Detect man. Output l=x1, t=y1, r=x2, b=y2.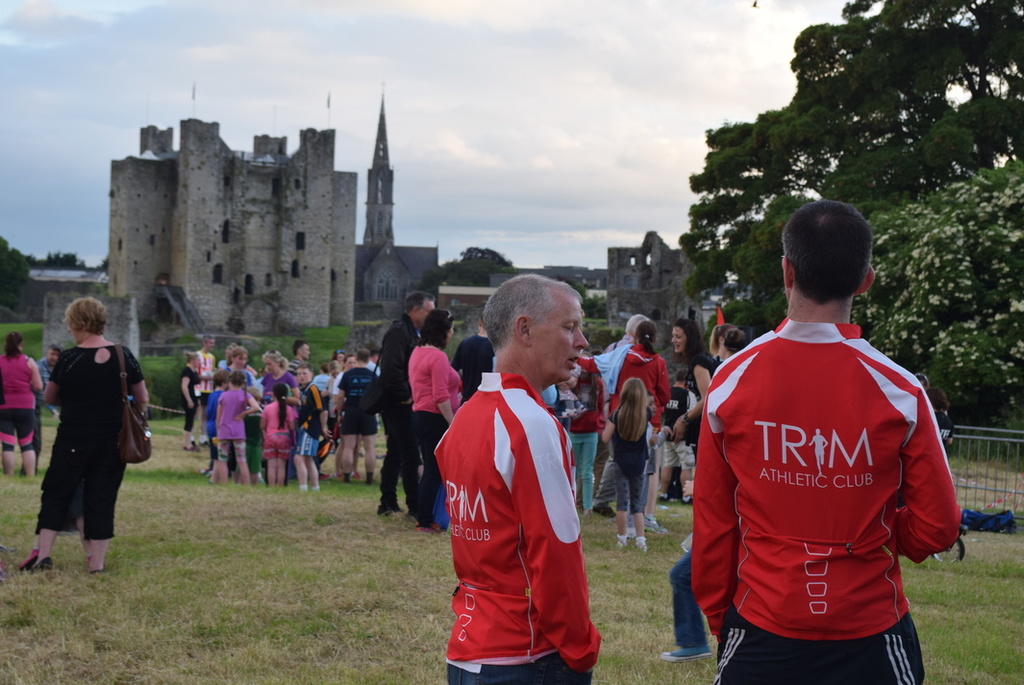
l=430, t=280, r=604, b=684.
